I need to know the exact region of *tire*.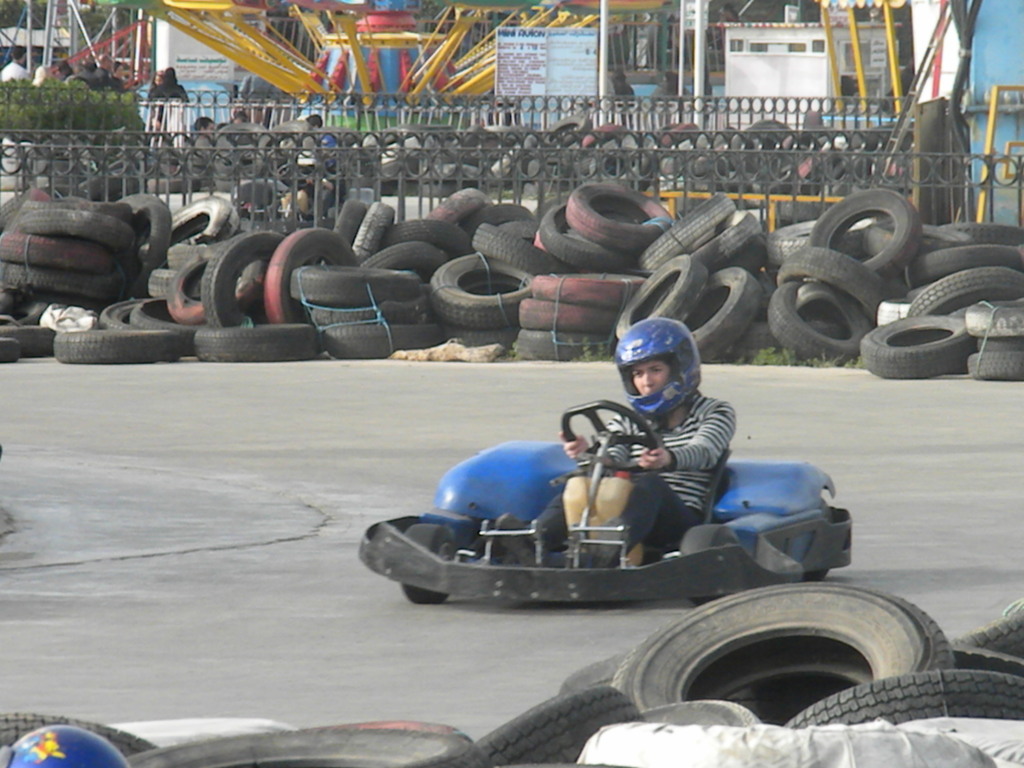
Region: [131, 721, 471, 767].
